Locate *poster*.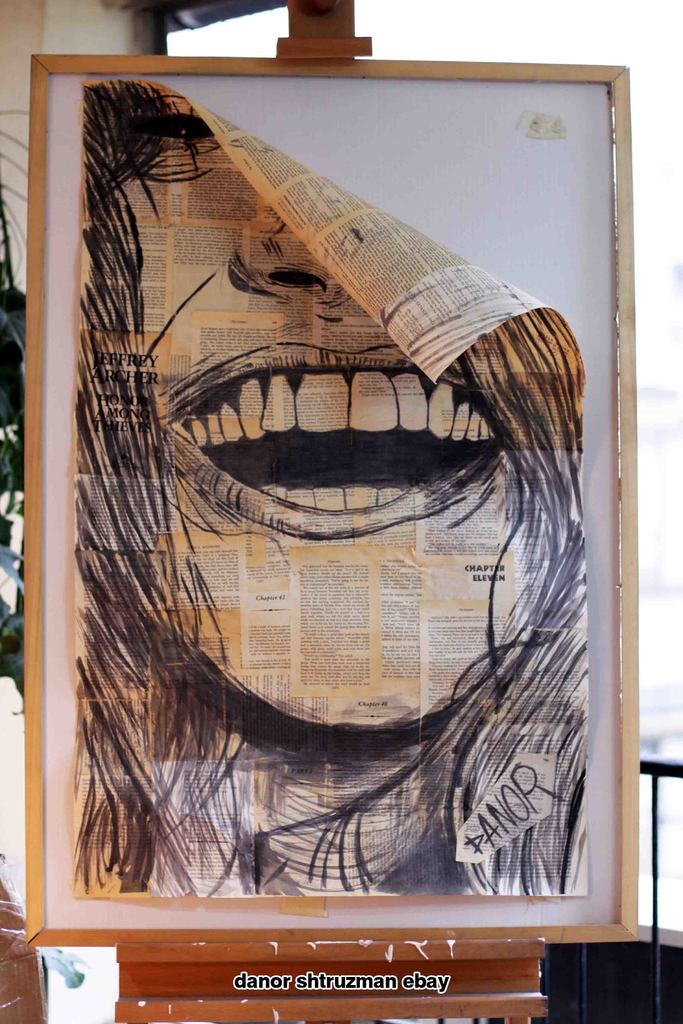
Bounding box: <box>68,81,593,896</box>.
